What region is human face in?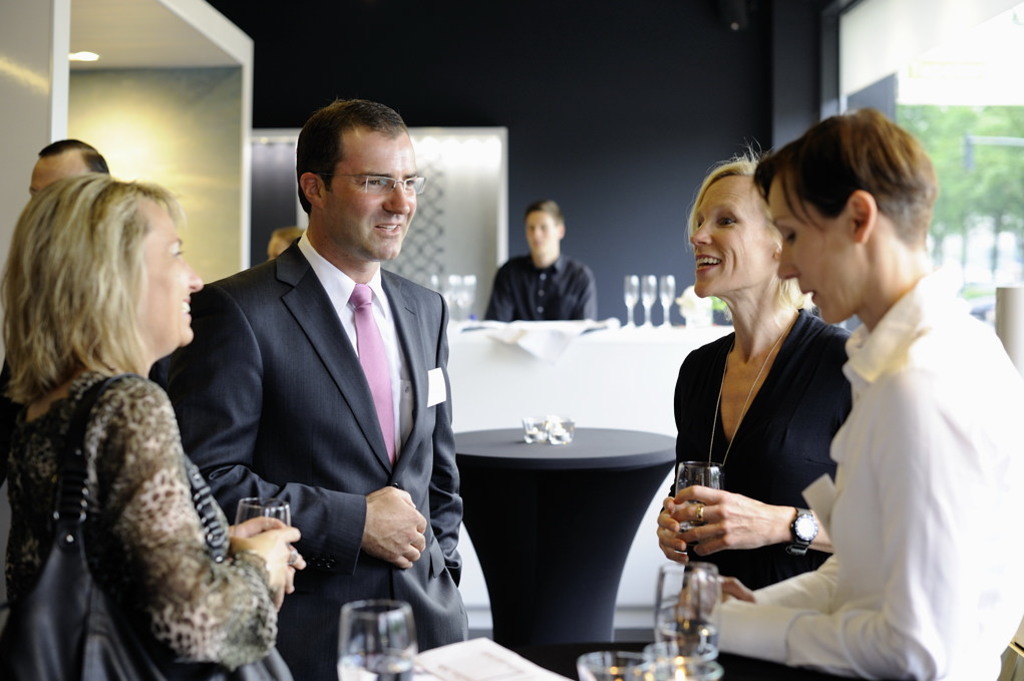
bbox=(688, 176, 770, 298).
